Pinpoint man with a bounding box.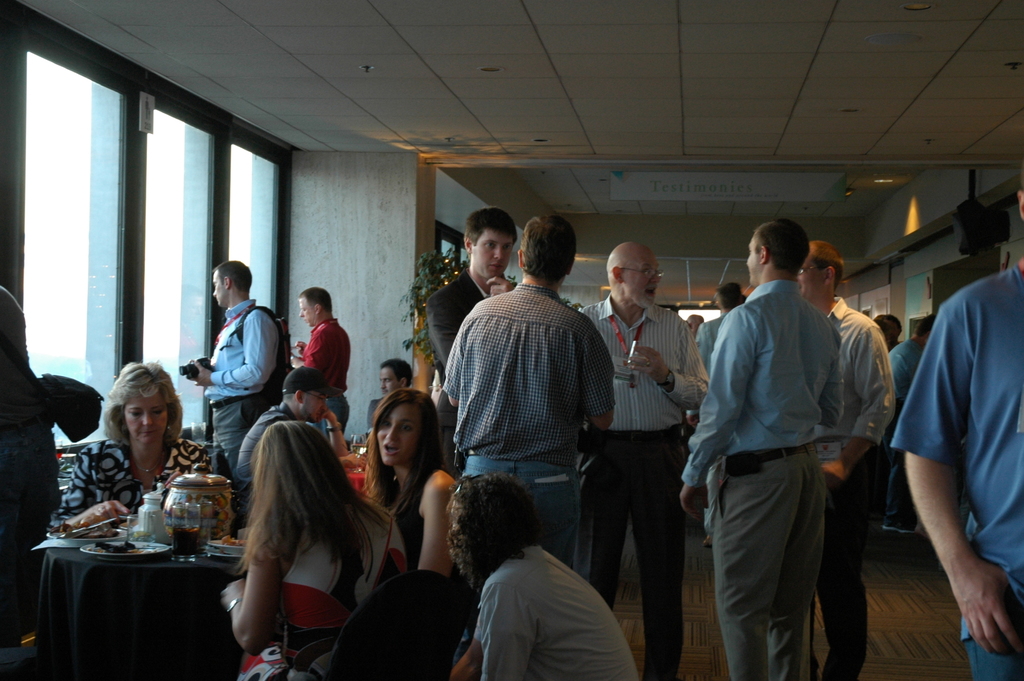
bbox=(289, 285, 349, 429).
